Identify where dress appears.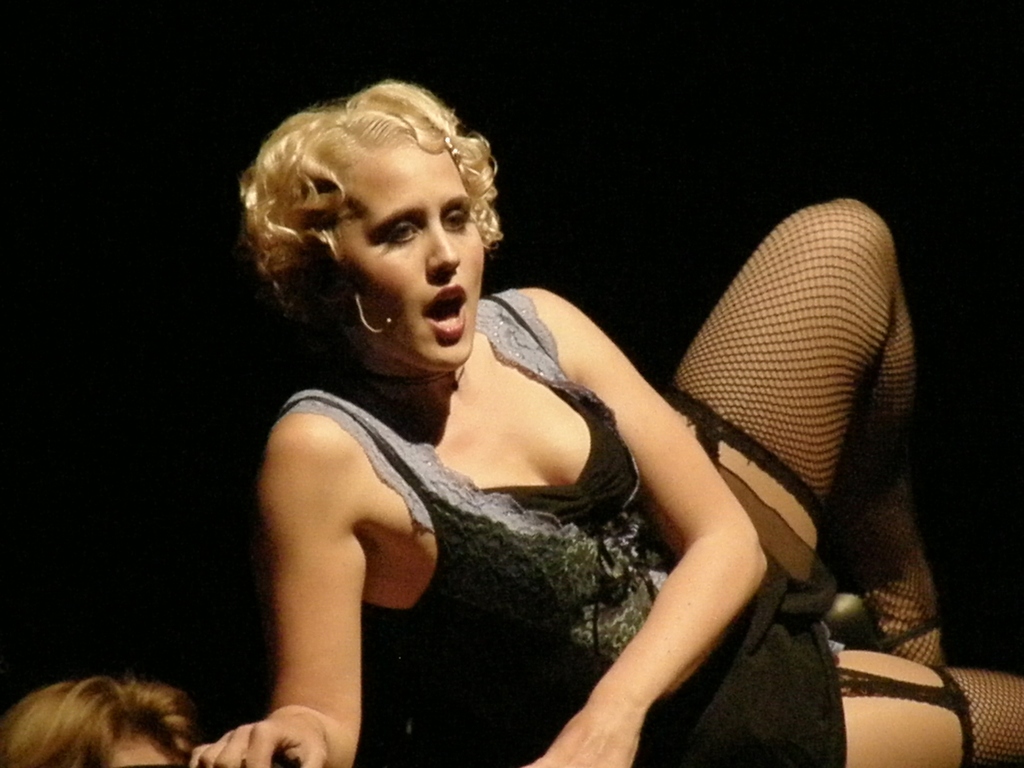
Appears at select_region(276, 288, 847, 767).
